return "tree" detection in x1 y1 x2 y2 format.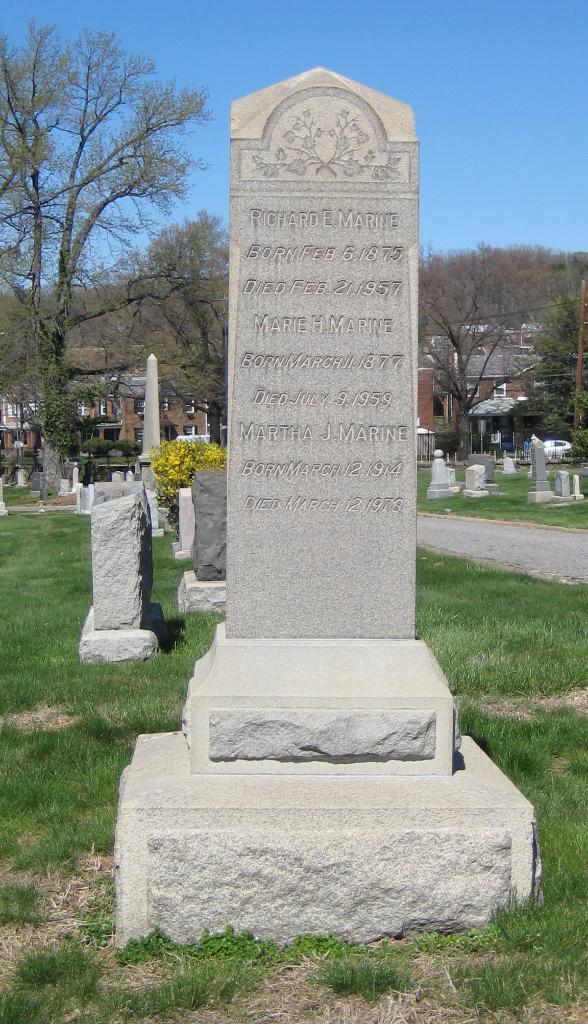
20 28 207 471.
